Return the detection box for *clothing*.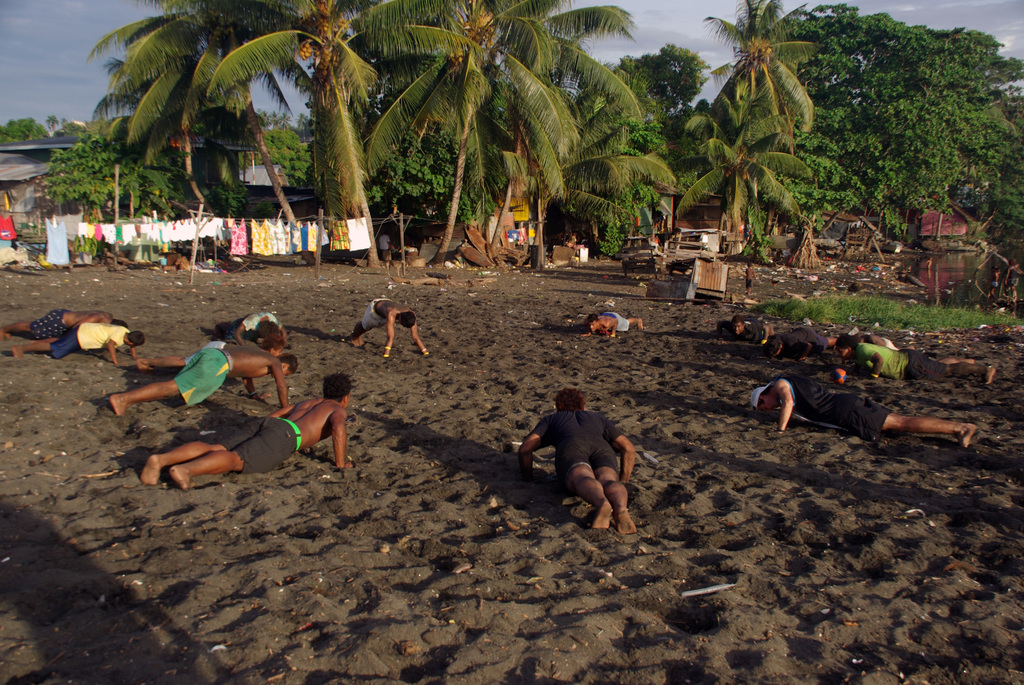
bbox=[195, 219, 207, 239].
